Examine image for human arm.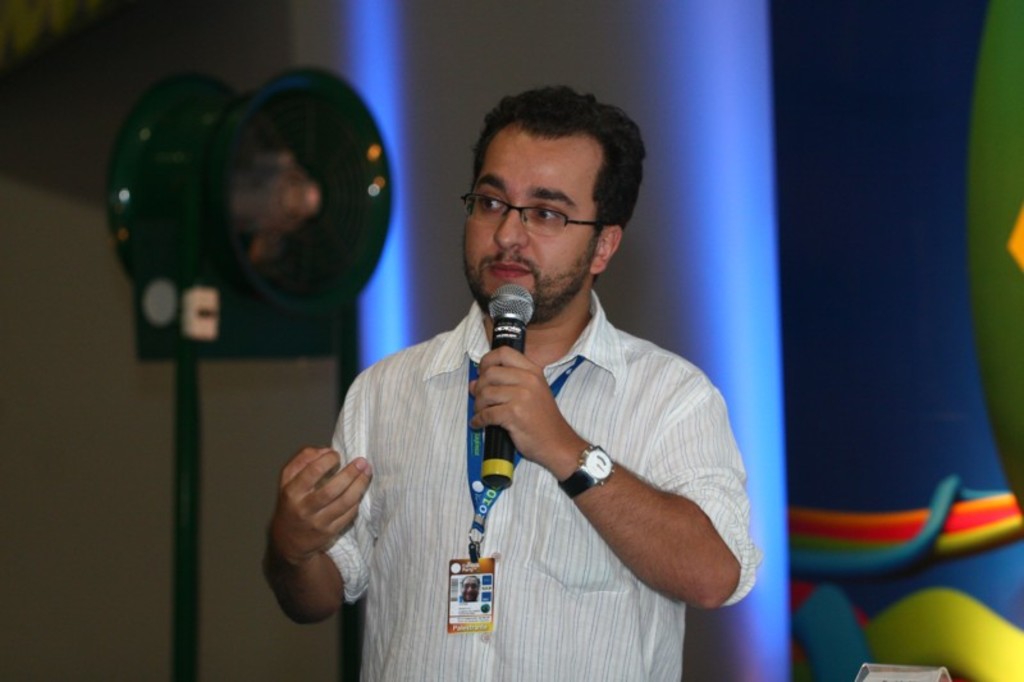
Examination result: left=461, top=342, right=748, bottom=615.
